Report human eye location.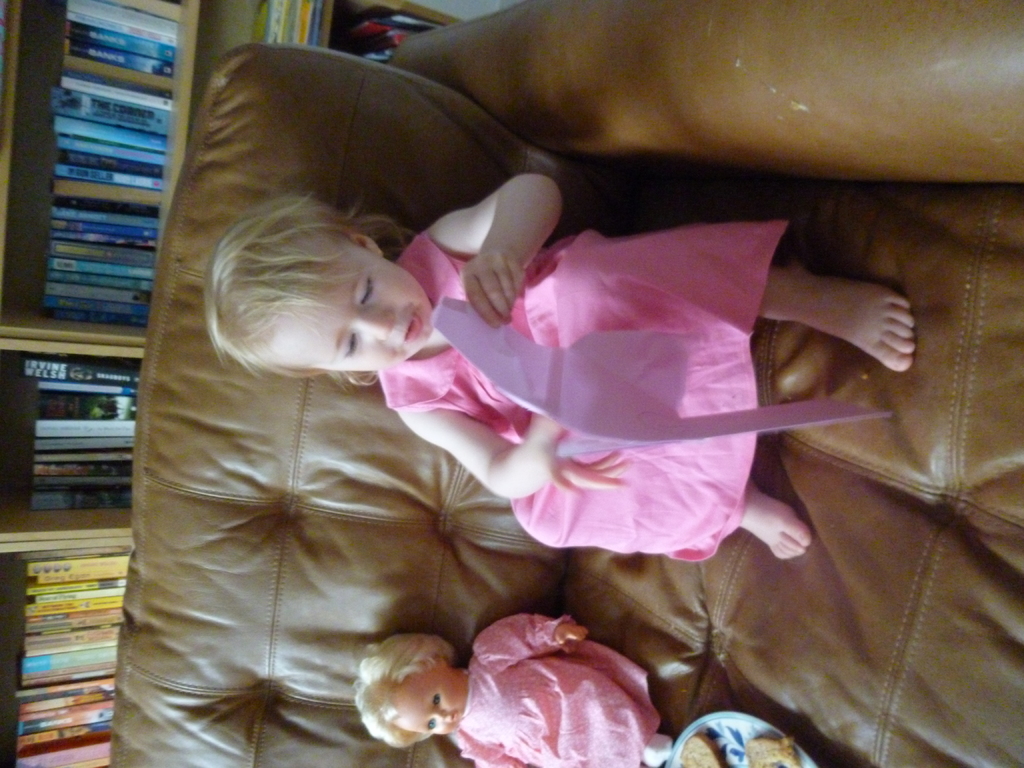
Report: pyautogui.locateOnScreen(354, 272, 382, 305).
